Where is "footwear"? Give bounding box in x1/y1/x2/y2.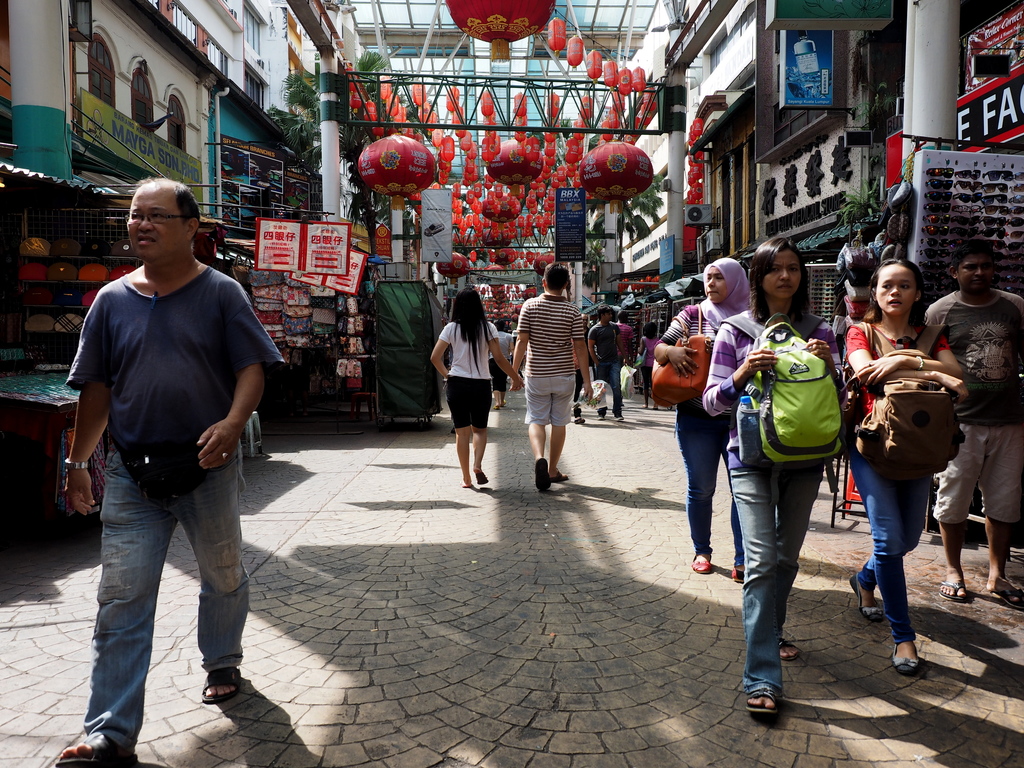
746/685/783/714.
